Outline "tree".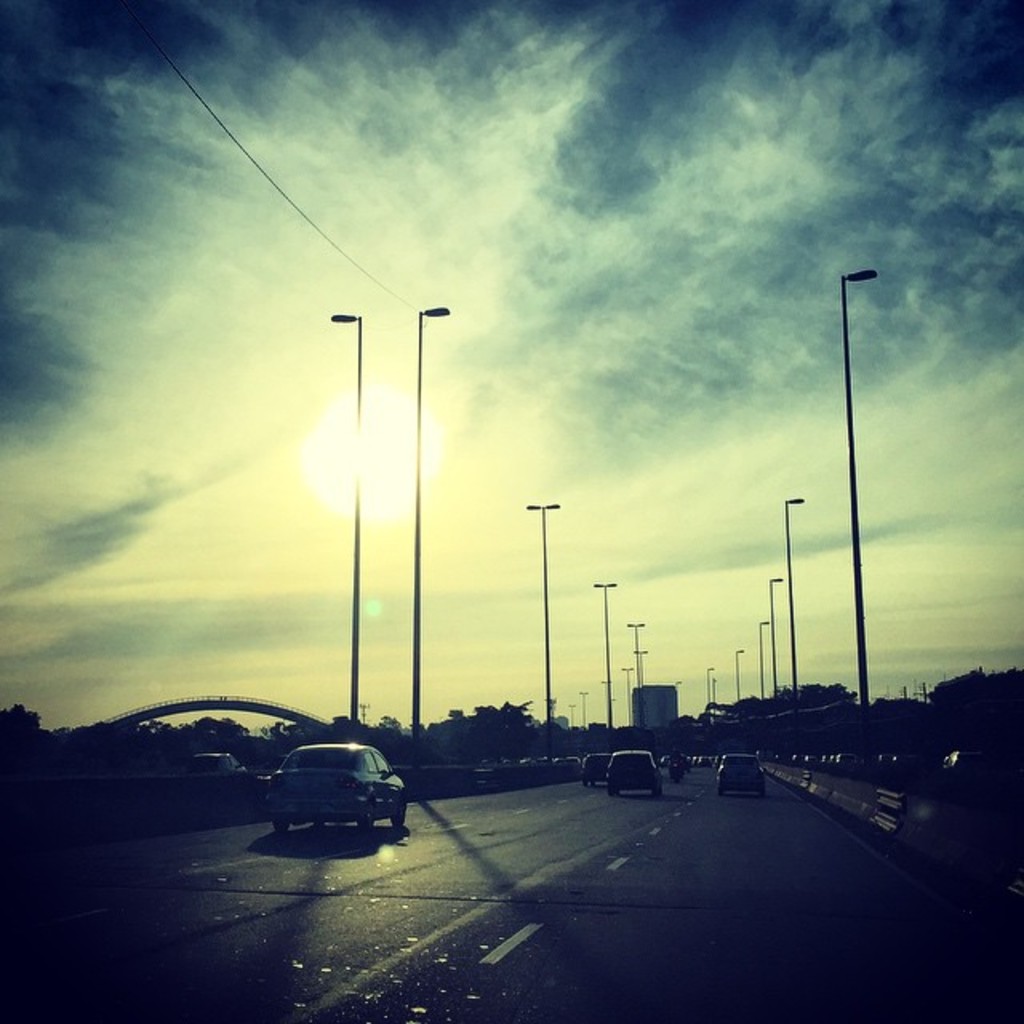
Outline: 2,702,42,746.
